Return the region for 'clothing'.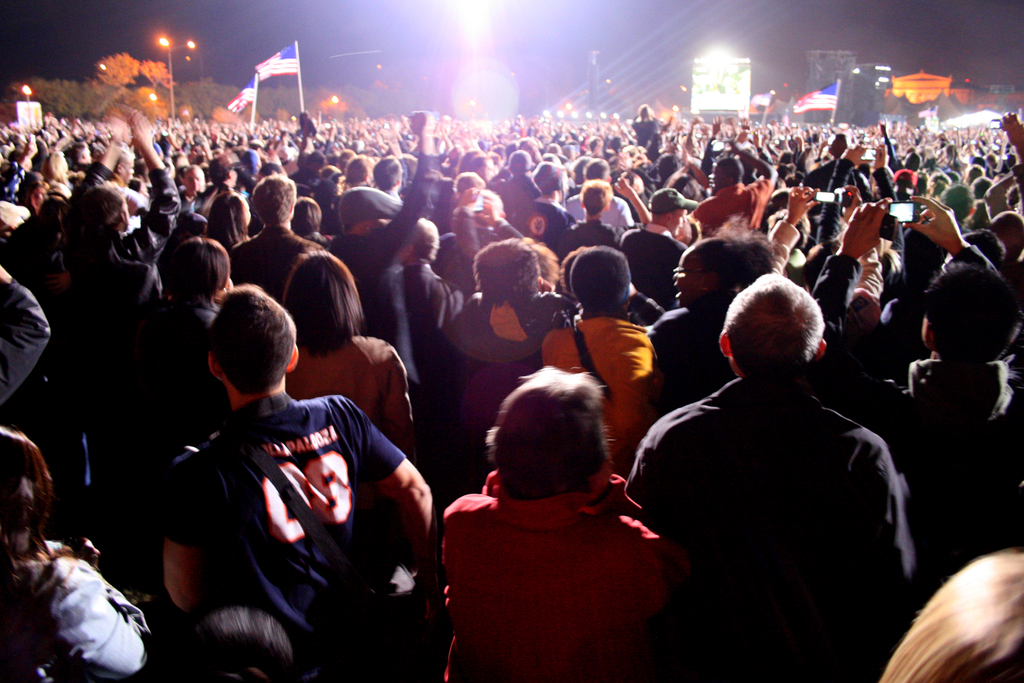
box=[38, 168, 188, 324].
